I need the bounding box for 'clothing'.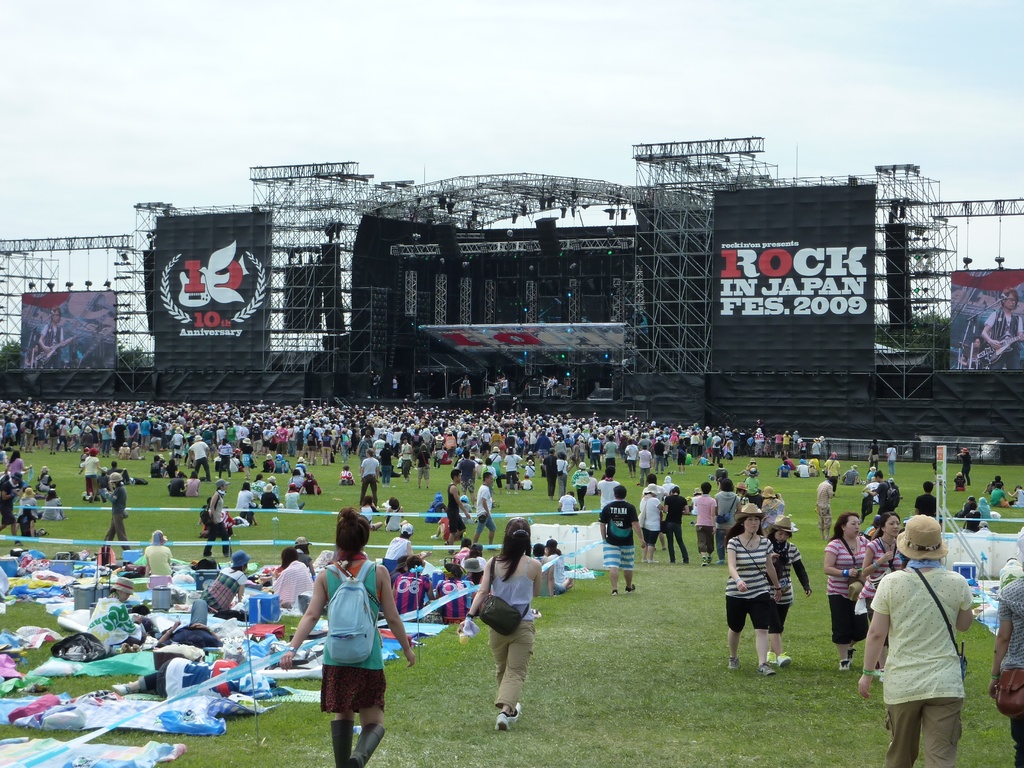
Here it is: (826,518,858,637).
